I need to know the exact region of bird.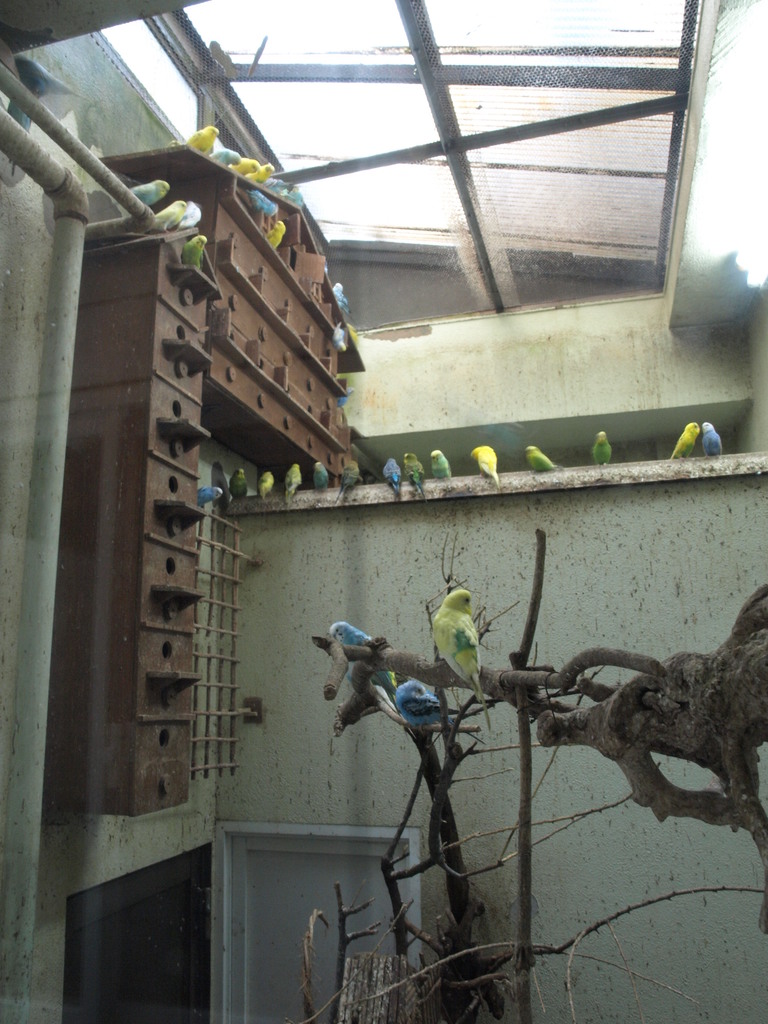
Region: 336/385/353/409.
